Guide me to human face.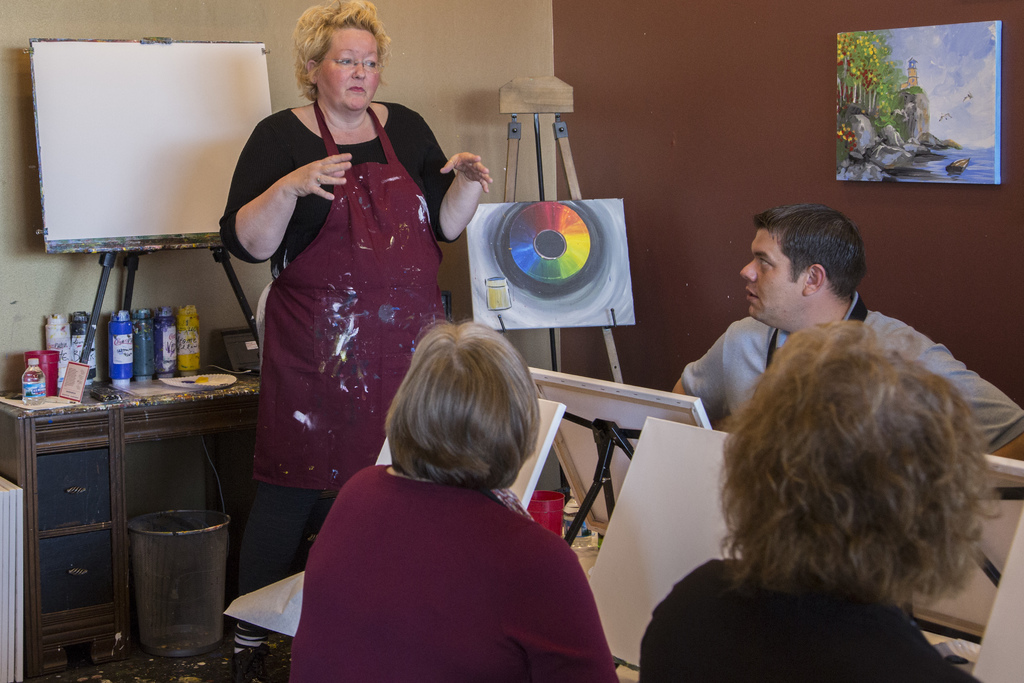
Guidance: [320, 29, 384, 114].
